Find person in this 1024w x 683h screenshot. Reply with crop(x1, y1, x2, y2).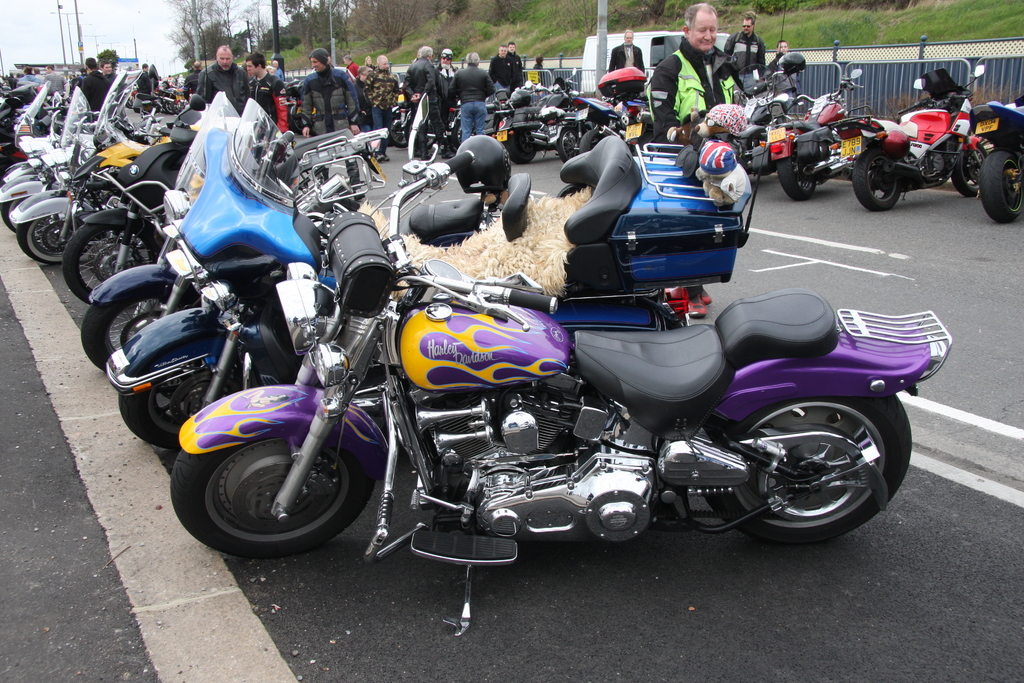
crop(445, 52, 493, 140).
